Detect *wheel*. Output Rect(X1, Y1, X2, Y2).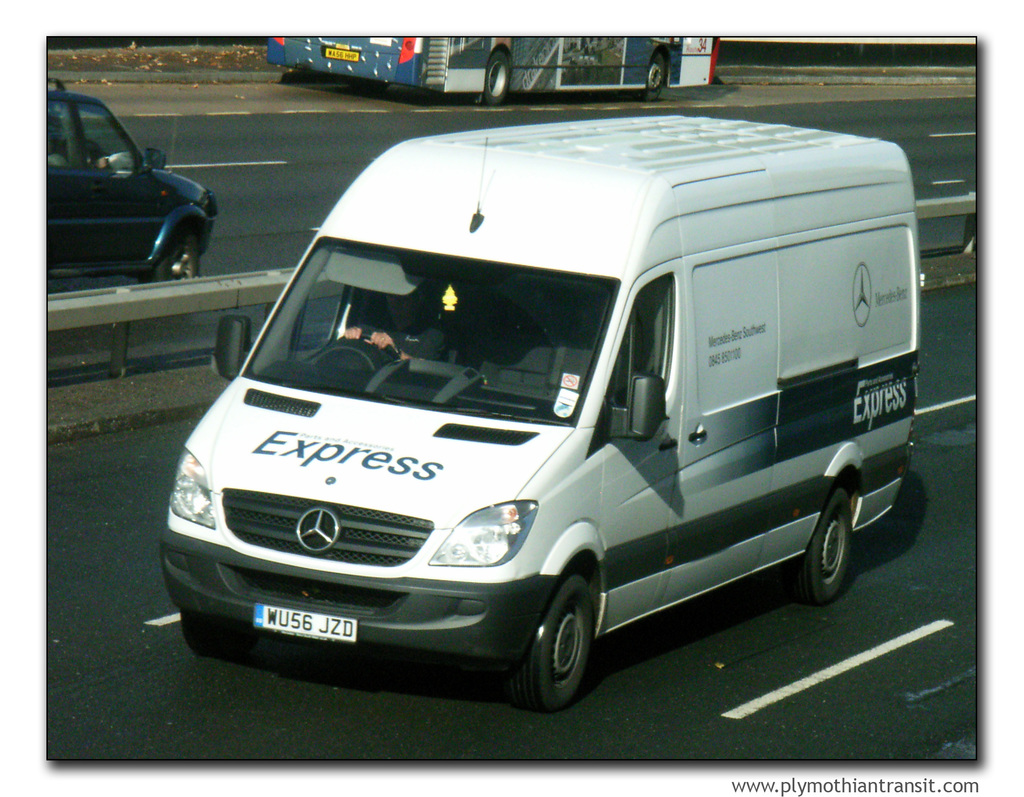
Rect(177, 604, 237, 661).
